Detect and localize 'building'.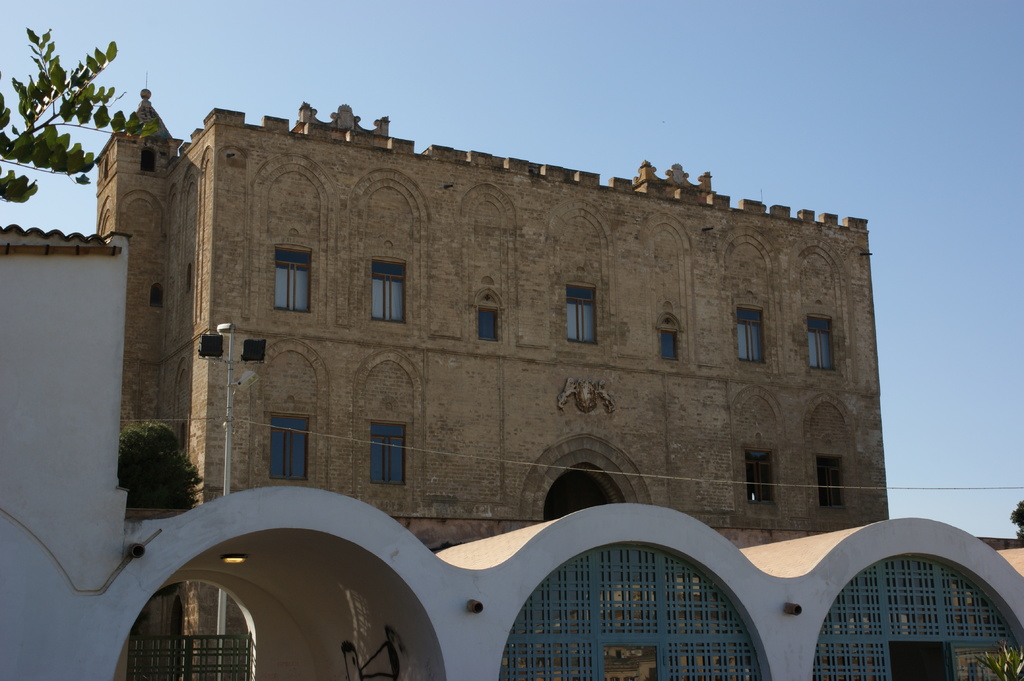
Localized at left=0, top=86, right=1023, bottom=680.
